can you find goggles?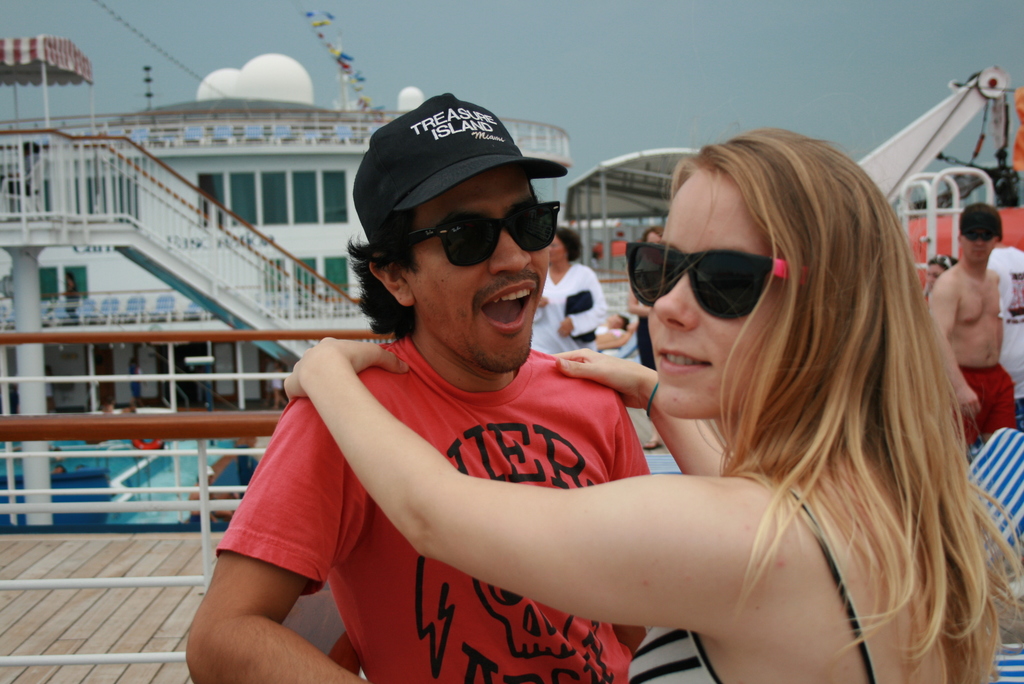
Yes, bounding box: l=374, t=190, r=568, b=266.
